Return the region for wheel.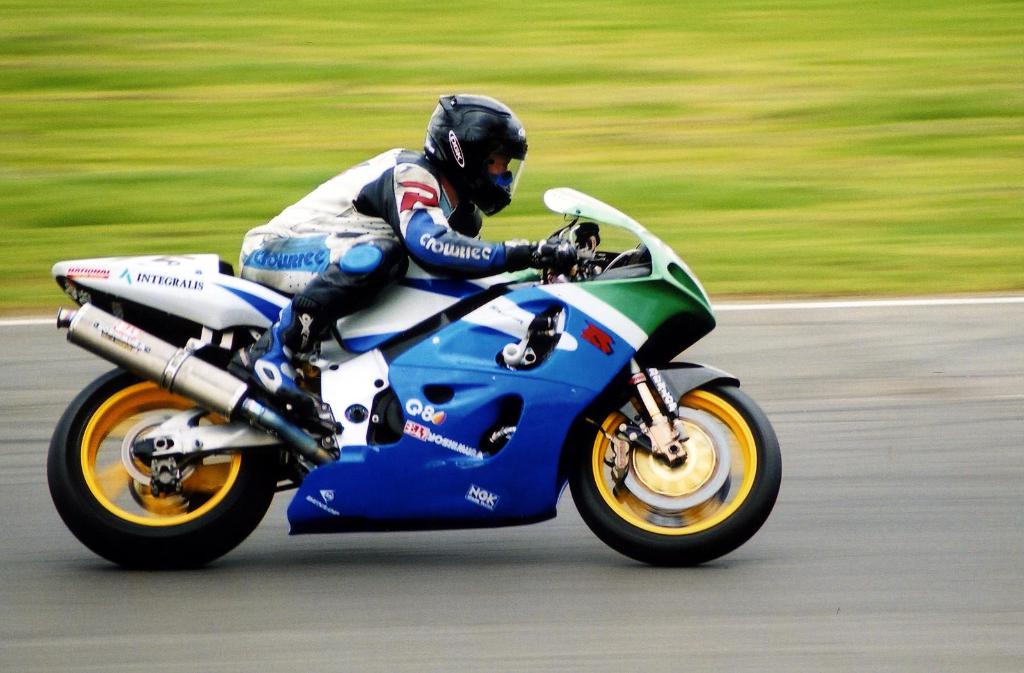
locate(564, 395, 792, 544).
